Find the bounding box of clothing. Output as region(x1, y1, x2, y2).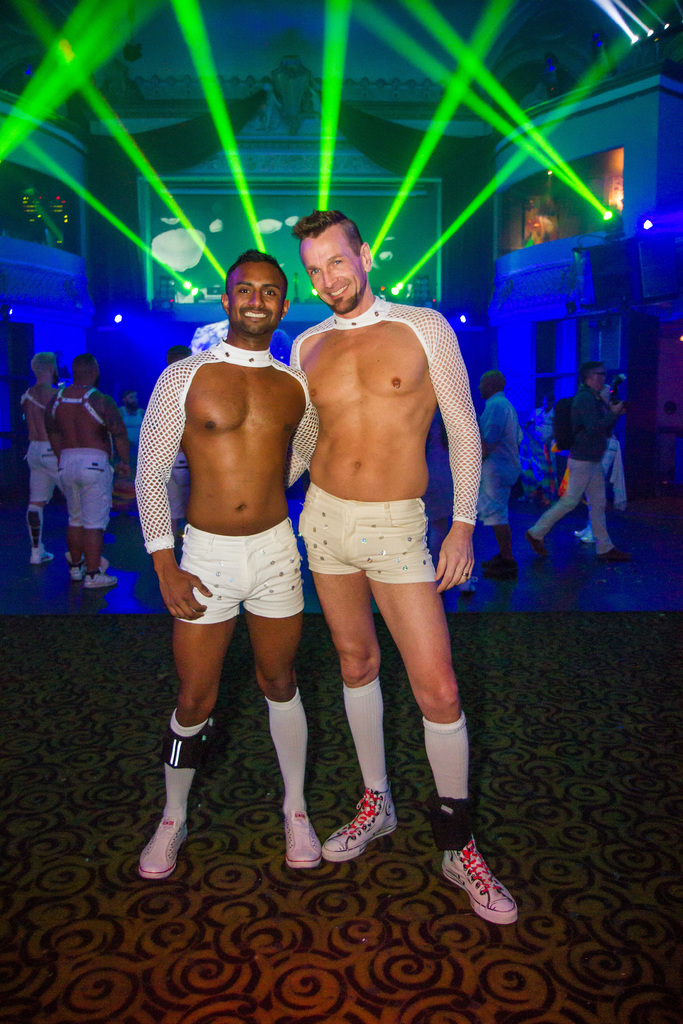
region(128, 333, 316, 624).
